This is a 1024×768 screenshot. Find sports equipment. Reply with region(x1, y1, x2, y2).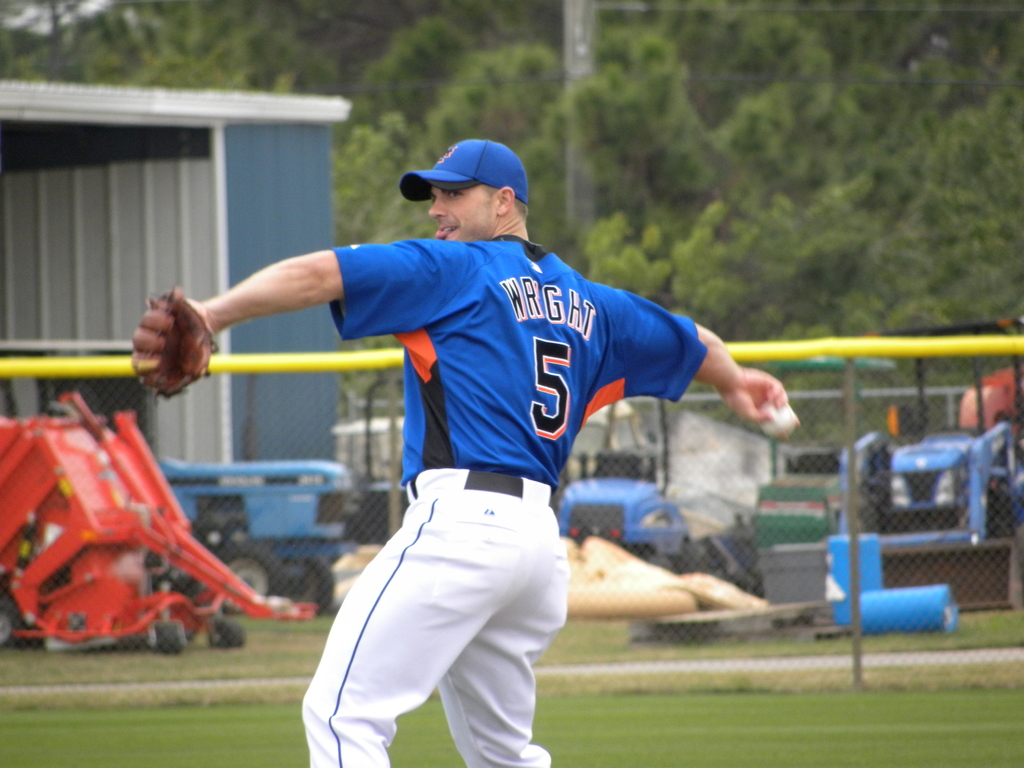
region(758, 401, 797, 440).
